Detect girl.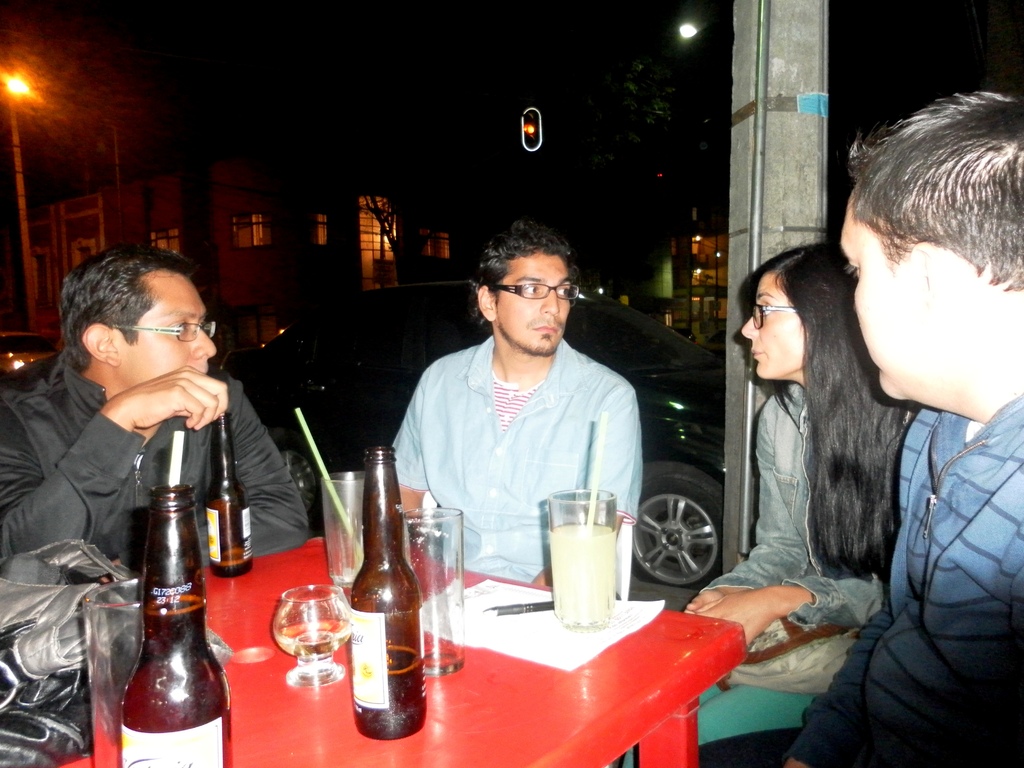
Detected at <box>683,234,918,695</box>.
